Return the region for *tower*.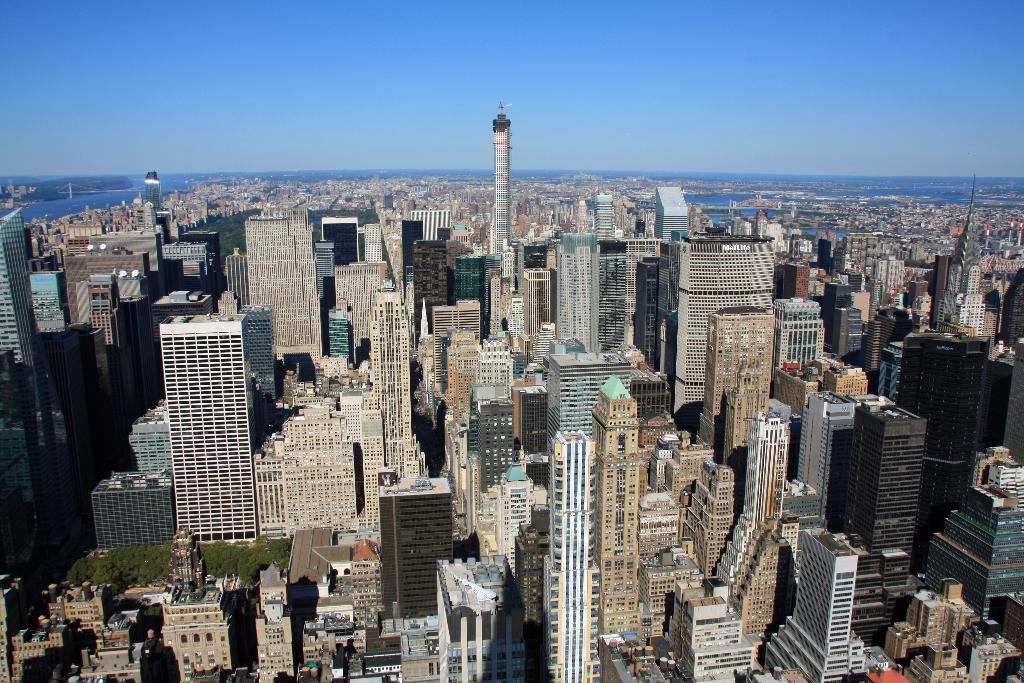
[x1=820, y1=403, x2=929, y2=659].
